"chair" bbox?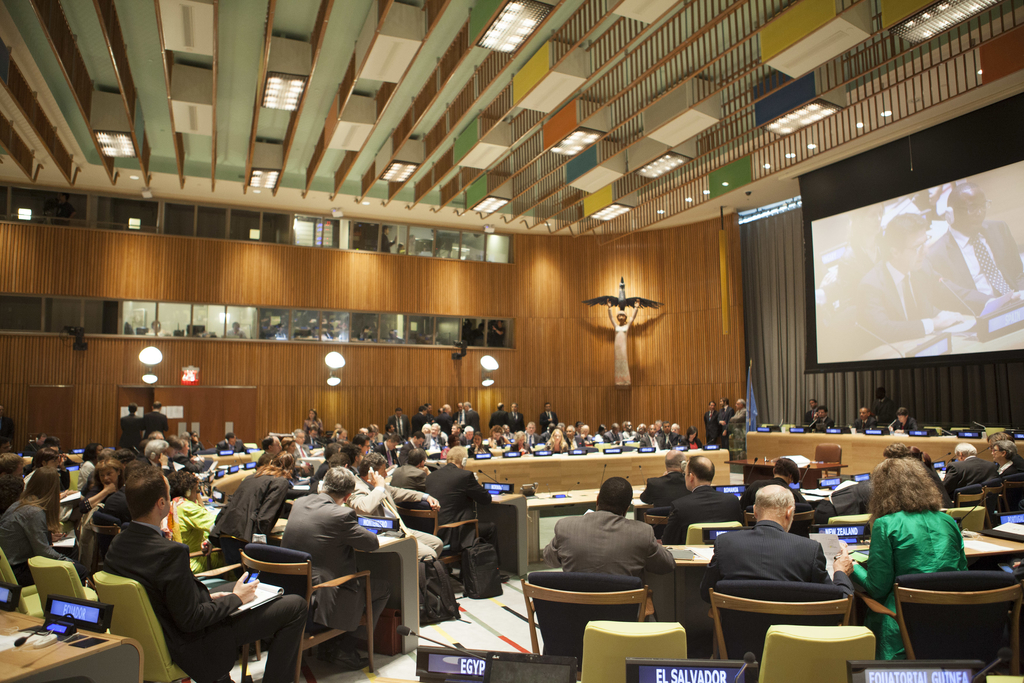
box=[121, 522, 242, 597]
